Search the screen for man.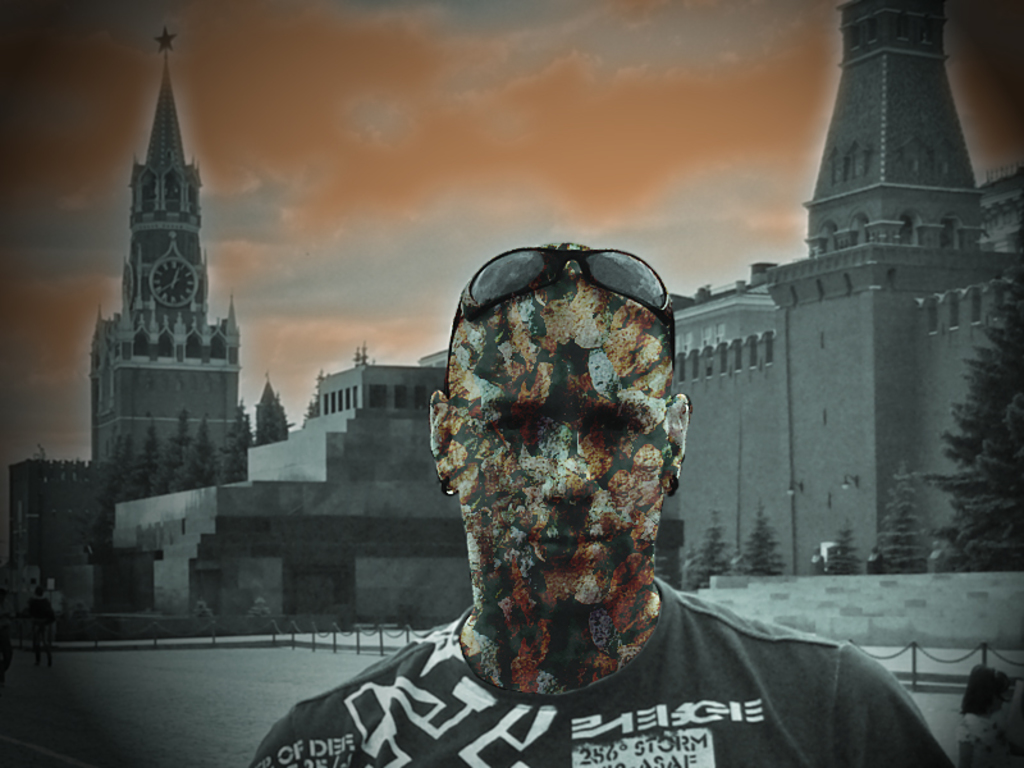
Found at 239/292/956/746.
